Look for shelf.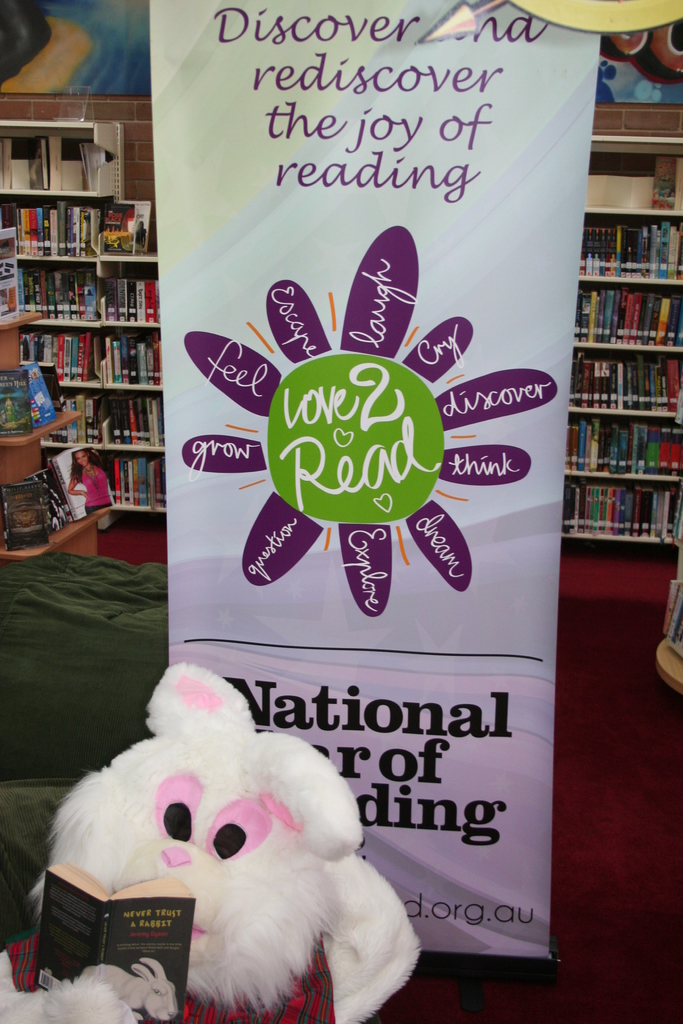
Found: 0,173,165,522.
